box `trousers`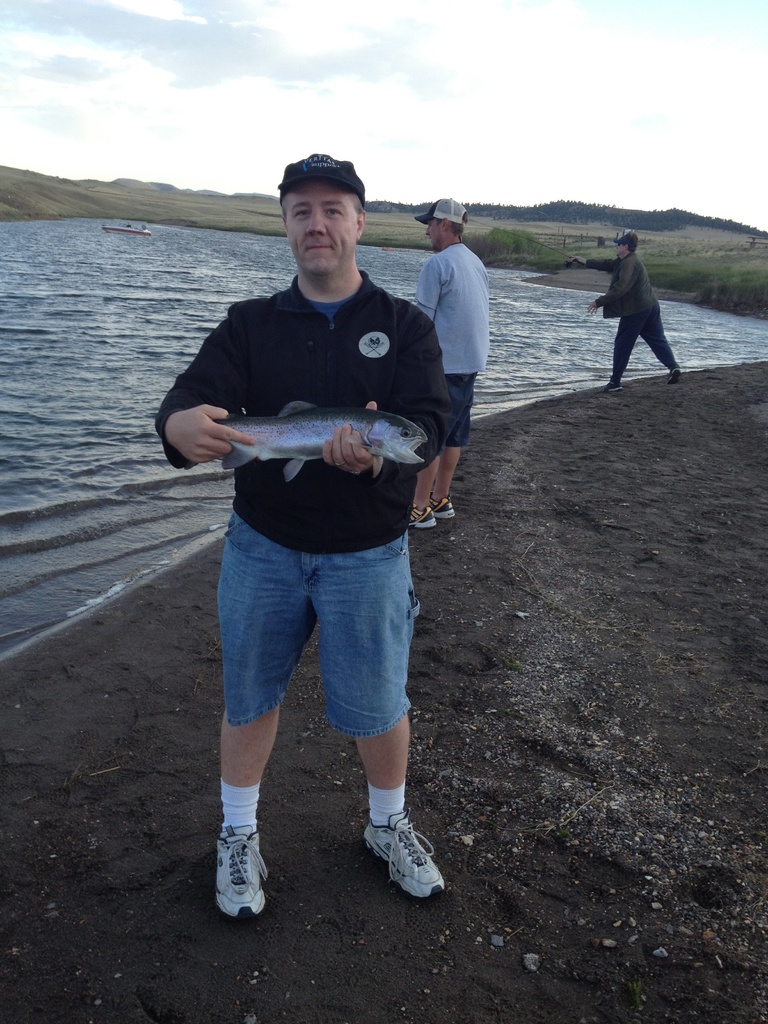
[x1=610, y1=308, x2=676, y2=374]
